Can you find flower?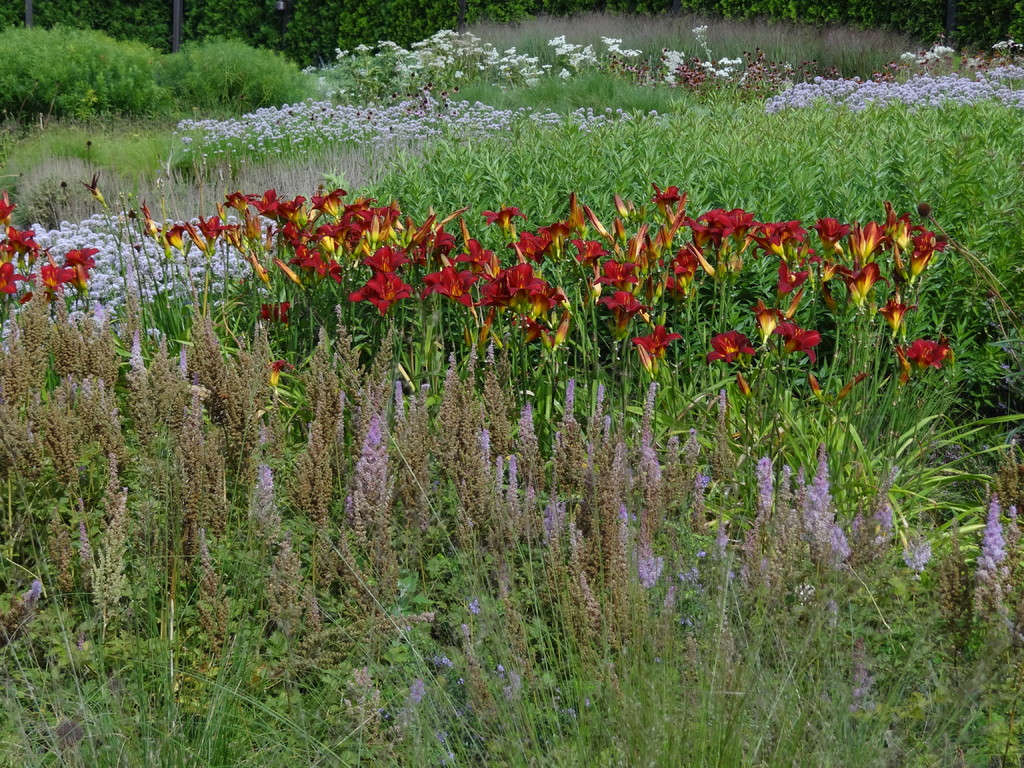
Yes, bounding box: bbox=[406, 678, 426, 703].
